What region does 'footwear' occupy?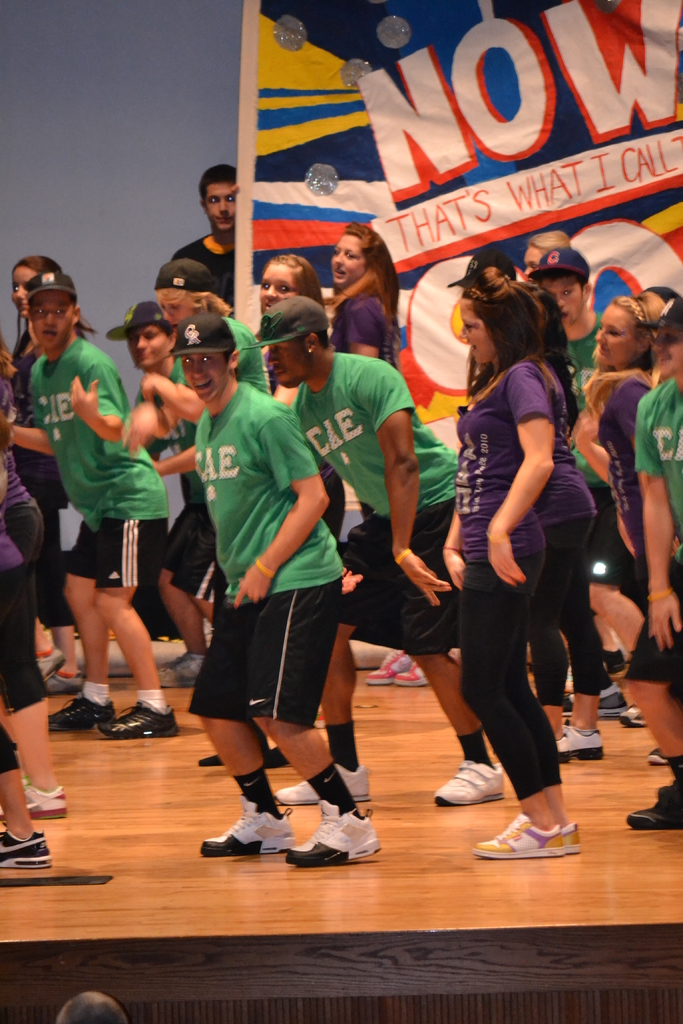
locate(623, 777, 682, 833).
